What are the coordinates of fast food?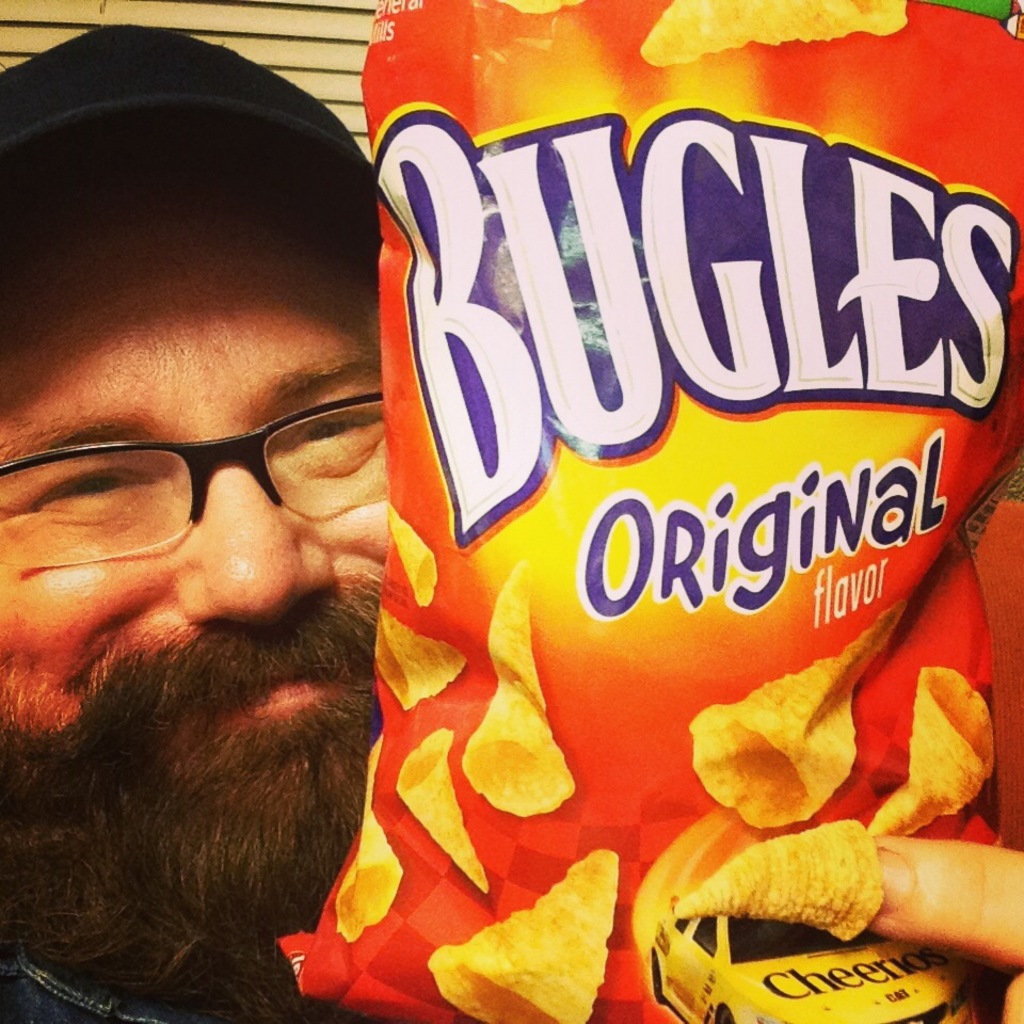
<bbox>375, 738, 491, 895</bbox>.
